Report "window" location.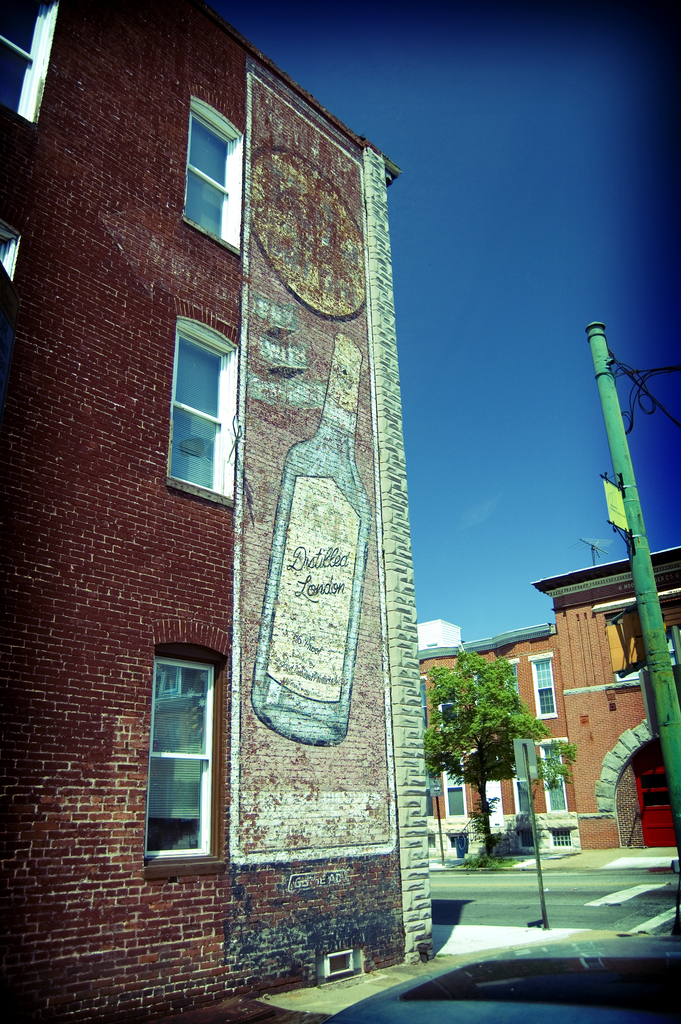
Report: (x1=0, y1=225, x2=22, y2=278).
